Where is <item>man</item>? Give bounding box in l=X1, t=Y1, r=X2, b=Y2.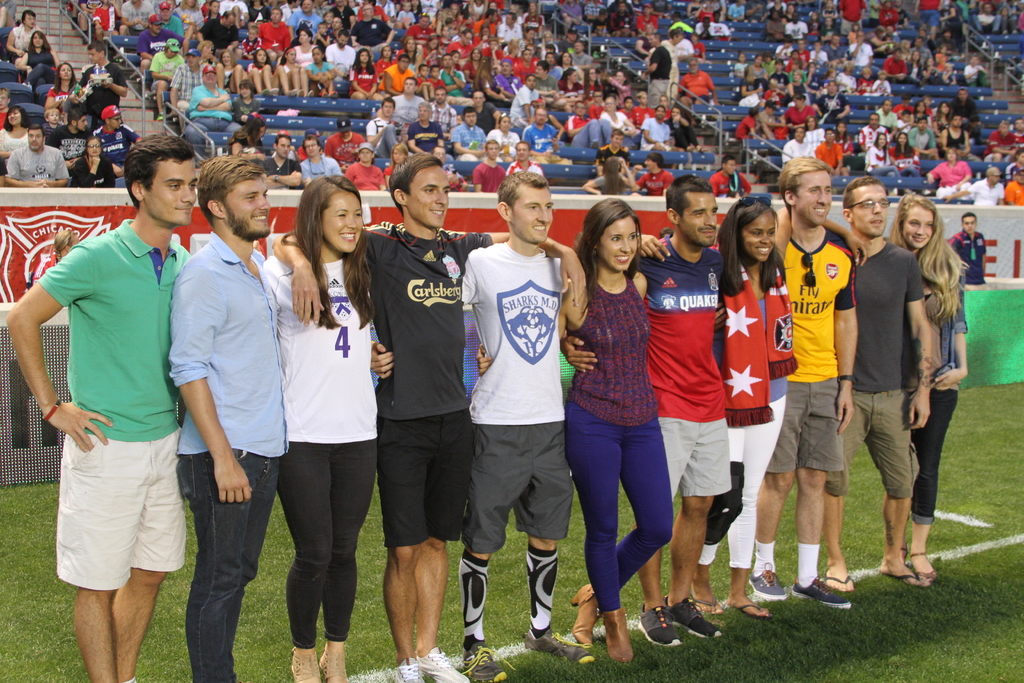
l=856, t=113, r=892, b=152.
